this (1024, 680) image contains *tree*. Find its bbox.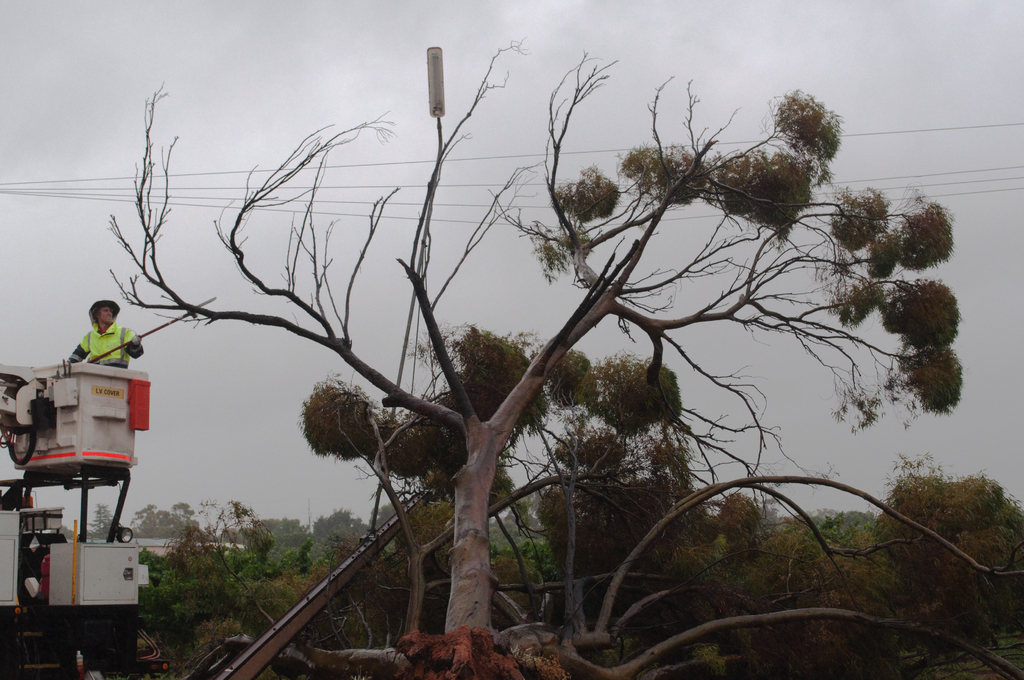
bbox=[713, 478, 873, 679].
